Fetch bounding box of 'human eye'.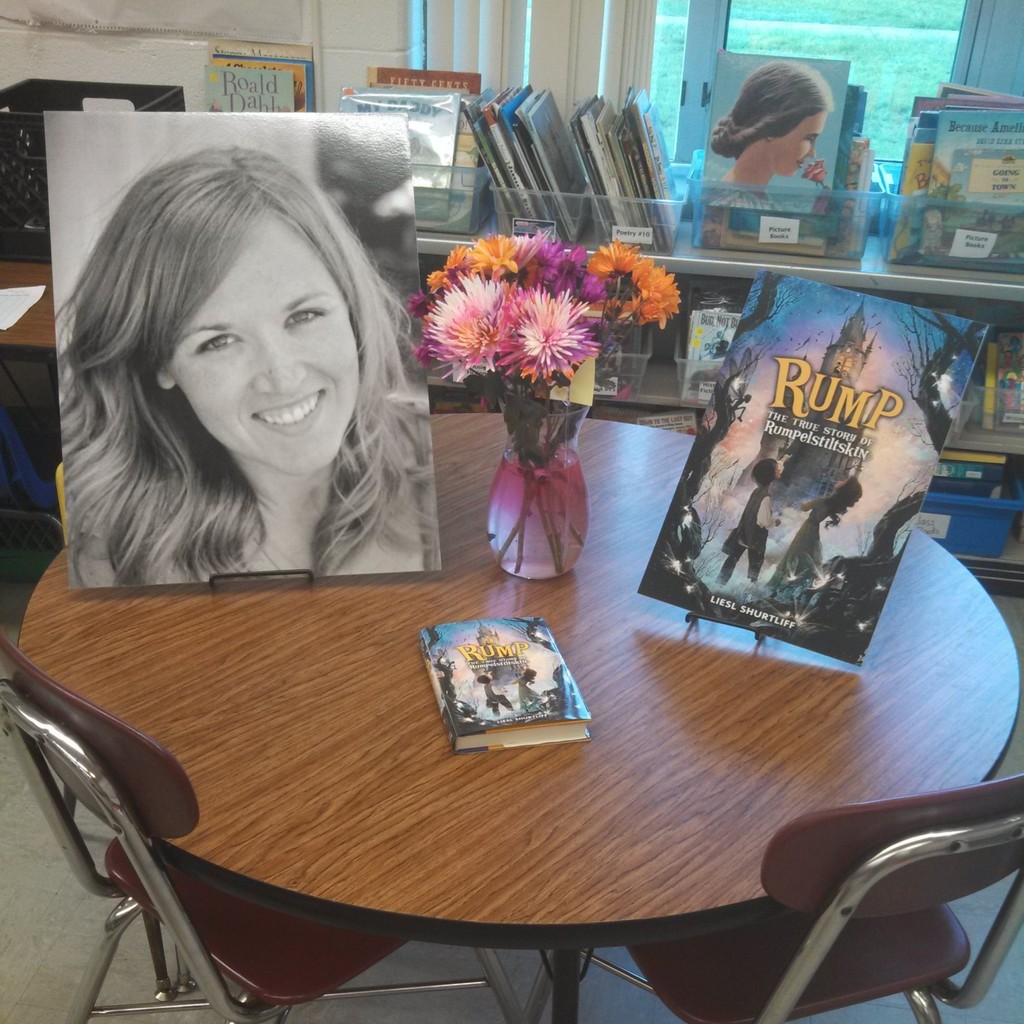
Bbox: x1=806, y1=136, x2=817, y2=142.
